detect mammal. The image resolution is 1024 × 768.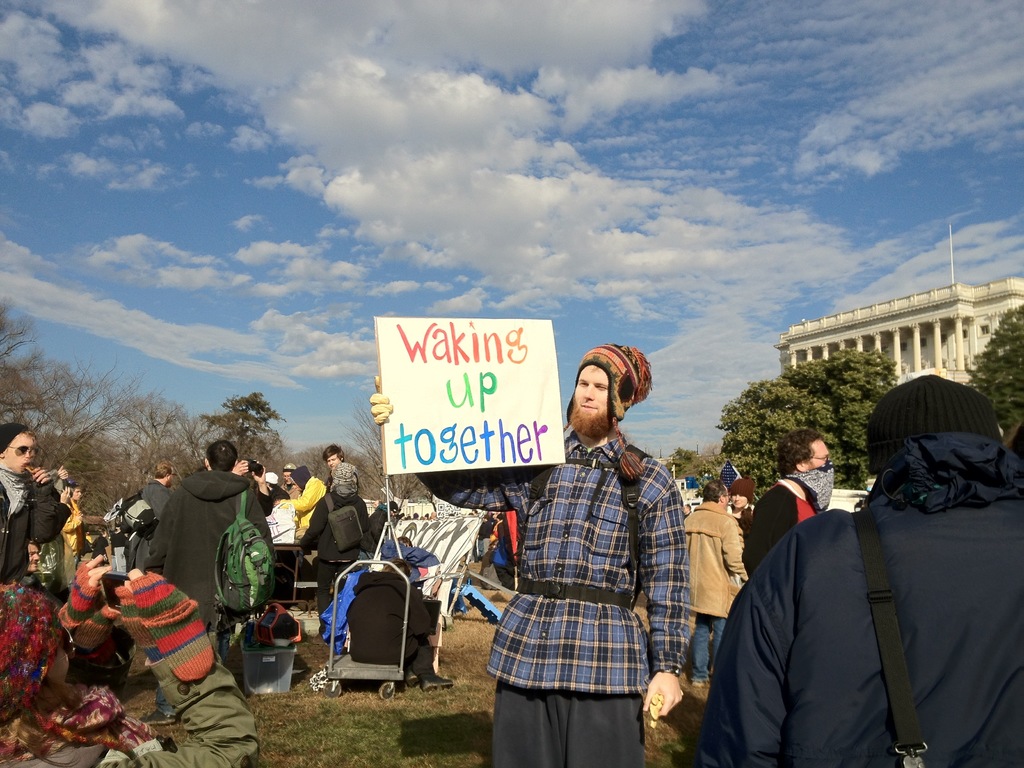
(x1=265, y1=470, x2=291, y2=596).
